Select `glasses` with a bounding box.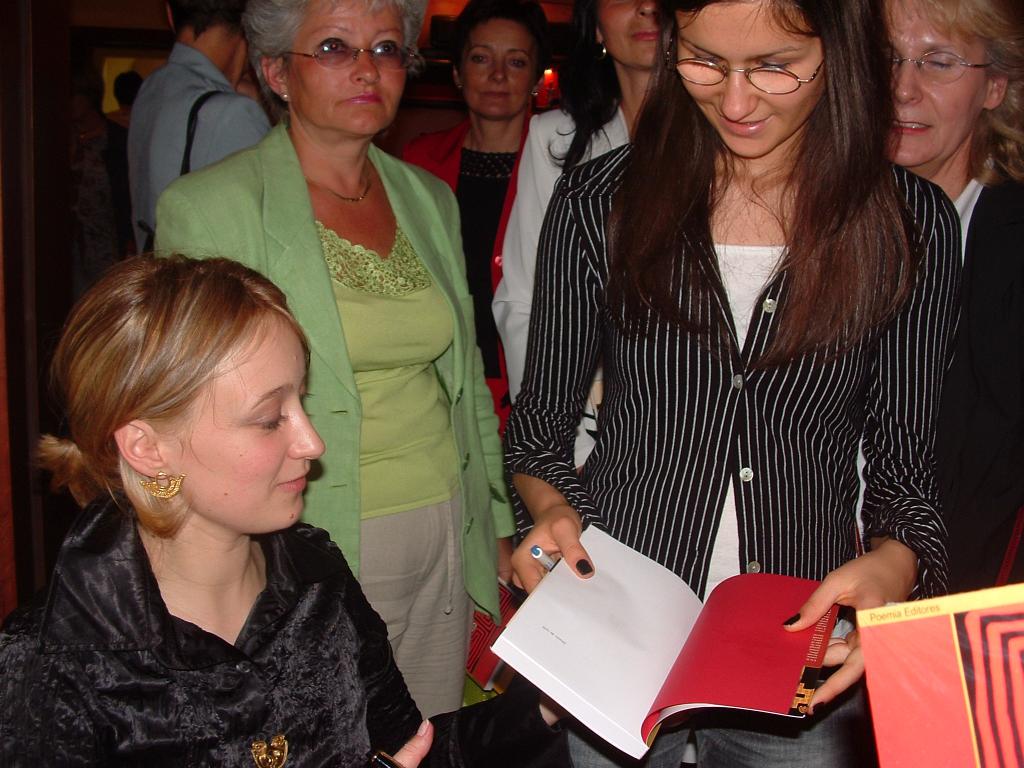
bbox=(661, 20, 829, 97).
